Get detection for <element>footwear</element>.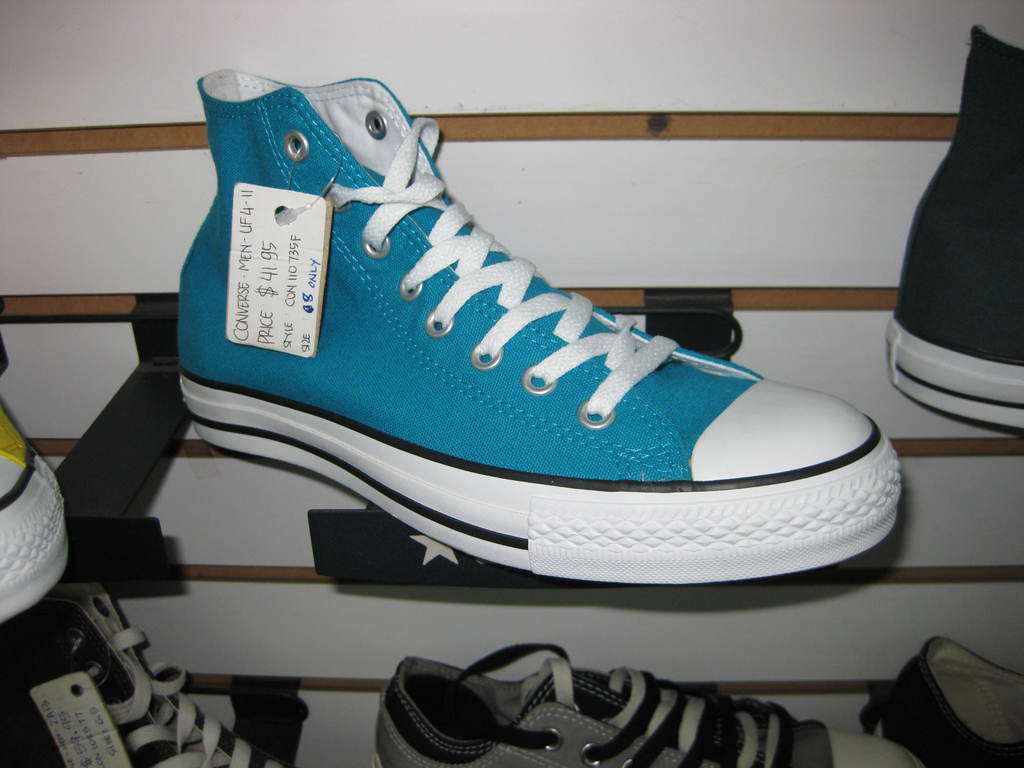
Detection: (0, 577, 311, 767).
